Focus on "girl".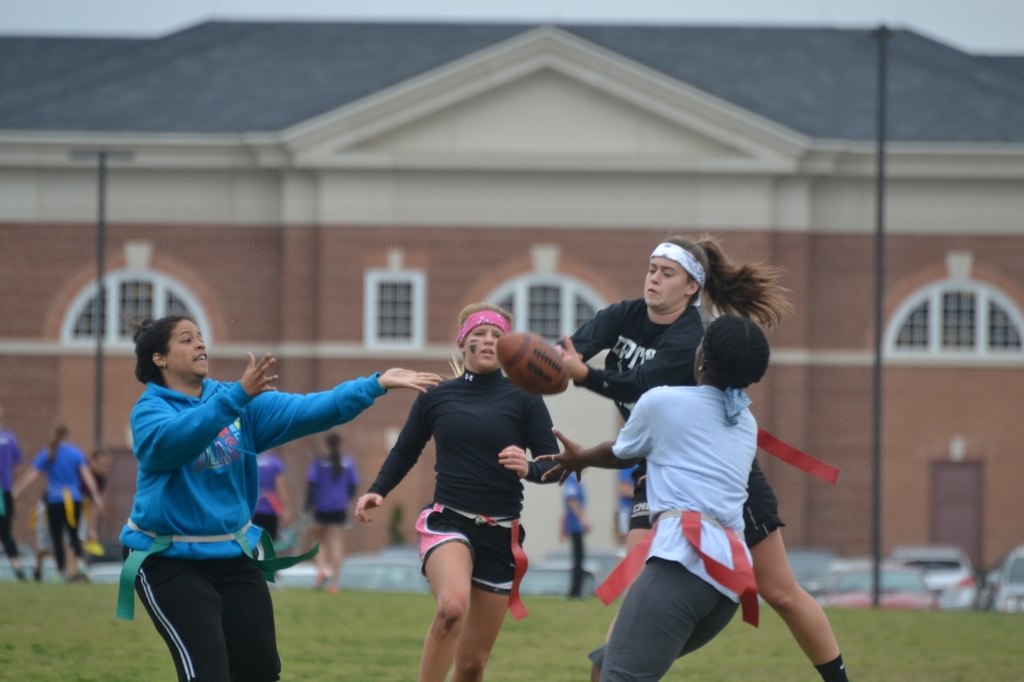
Focused at 556,312,769,681.
